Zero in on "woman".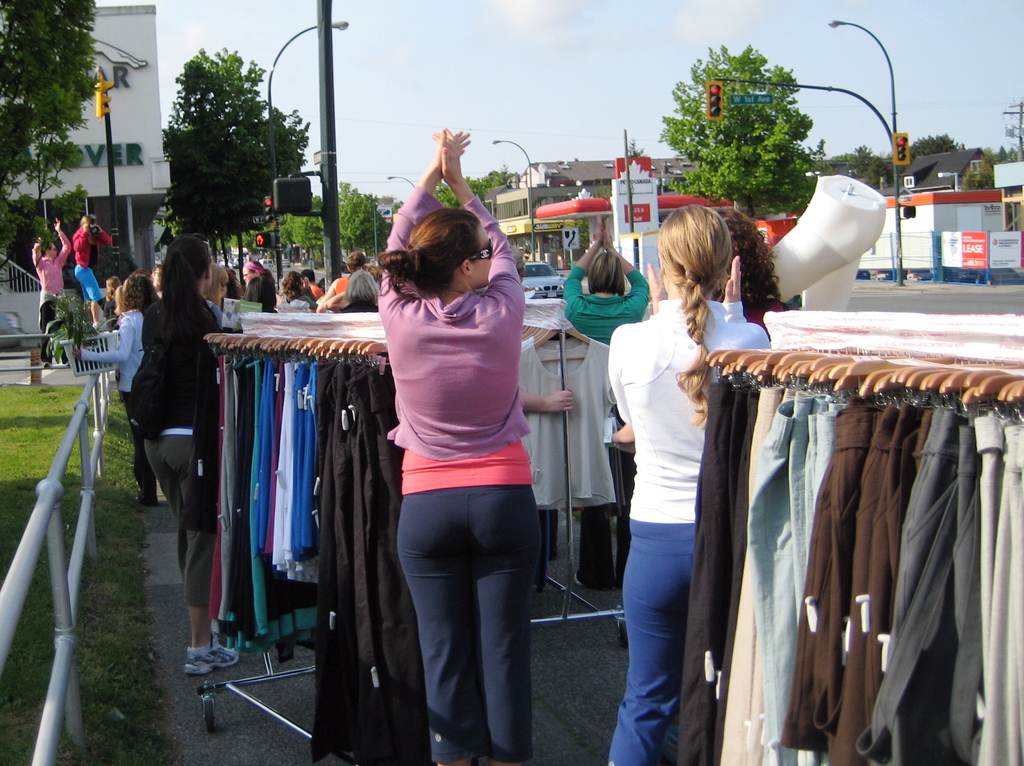
Zeroed in: {"left": 704, "top": 200, "right": 794, "bottom": 340}.
